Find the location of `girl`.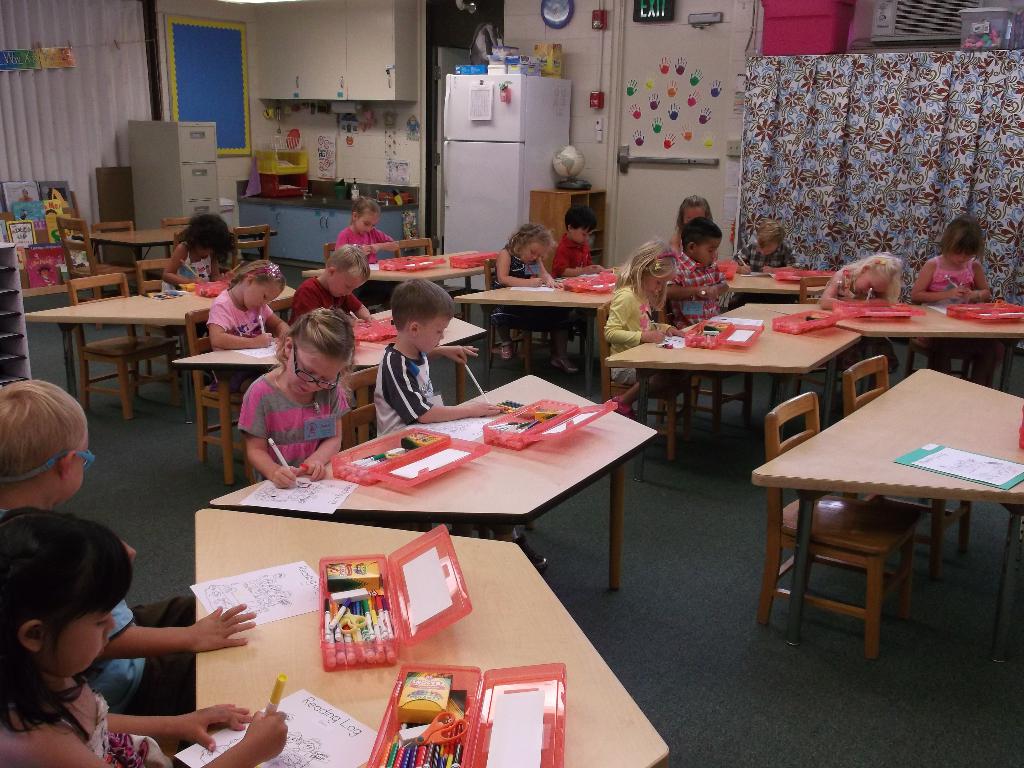
Location: bbox(0, 506, 289, 767).
